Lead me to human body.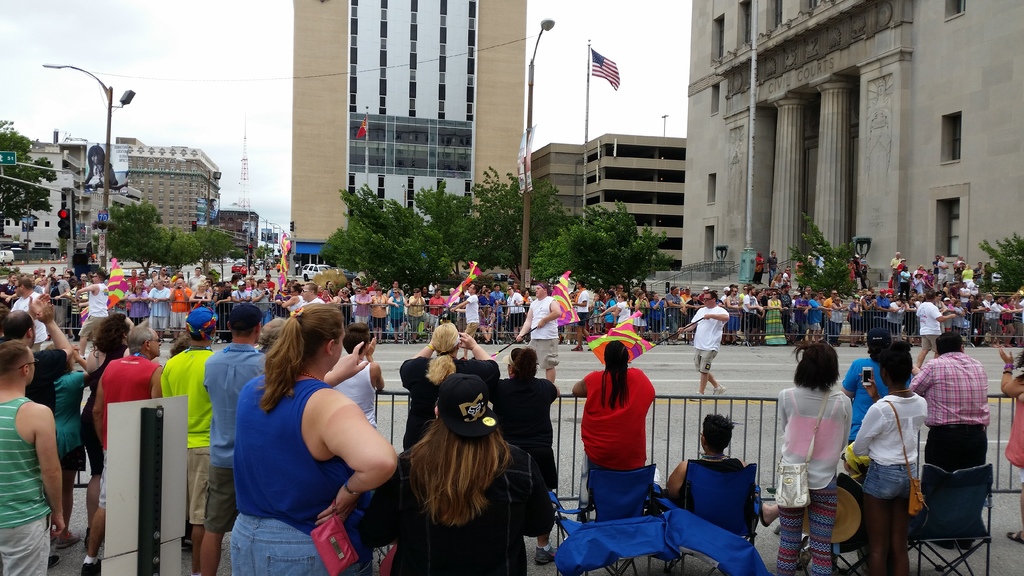
Lead to region(660, 408, 741, 504).
